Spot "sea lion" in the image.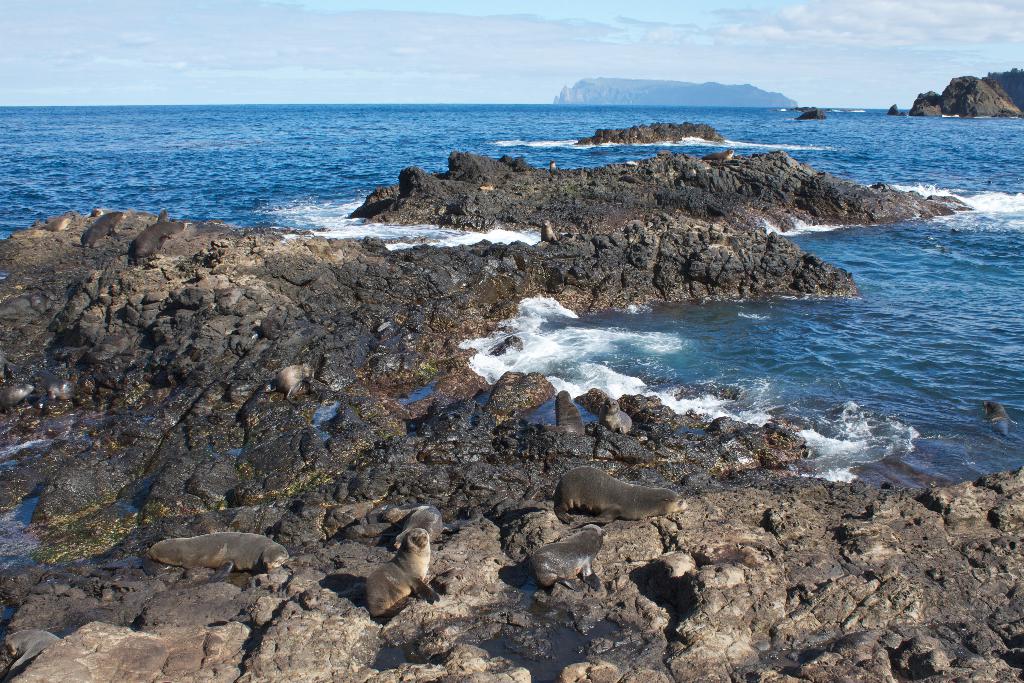
"sea lion" found at locate(366, 528, 440, 628).
